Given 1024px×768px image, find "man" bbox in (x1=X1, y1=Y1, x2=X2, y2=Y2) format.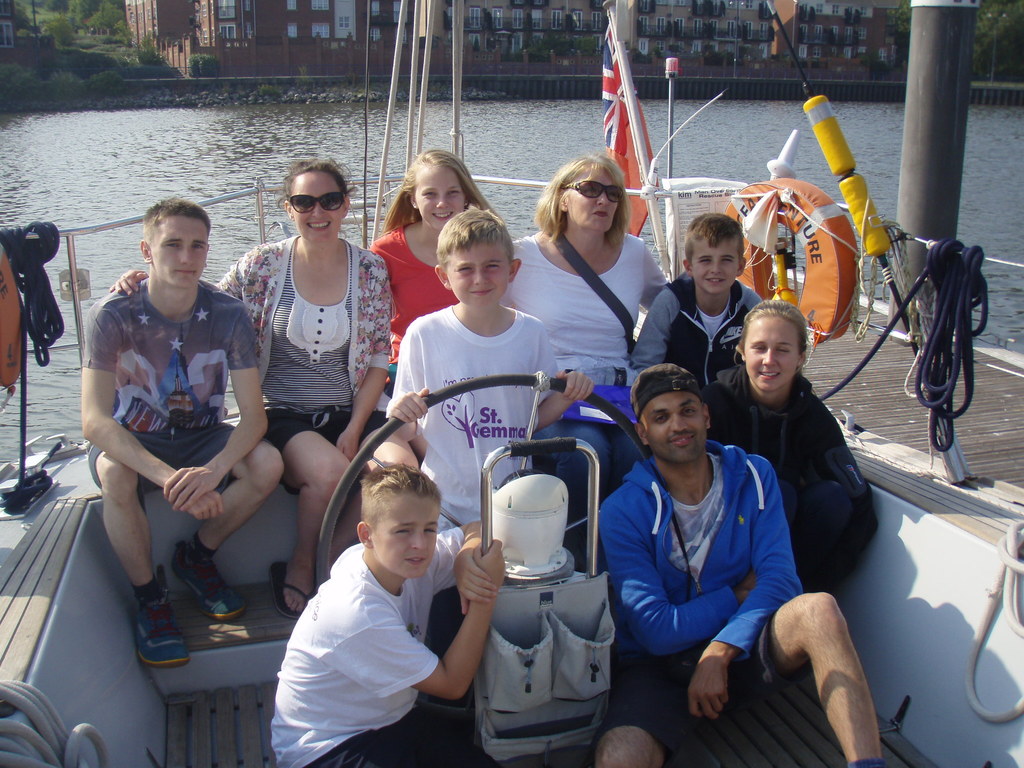
(x1=580, y1=358, x2=838, y2=750).
